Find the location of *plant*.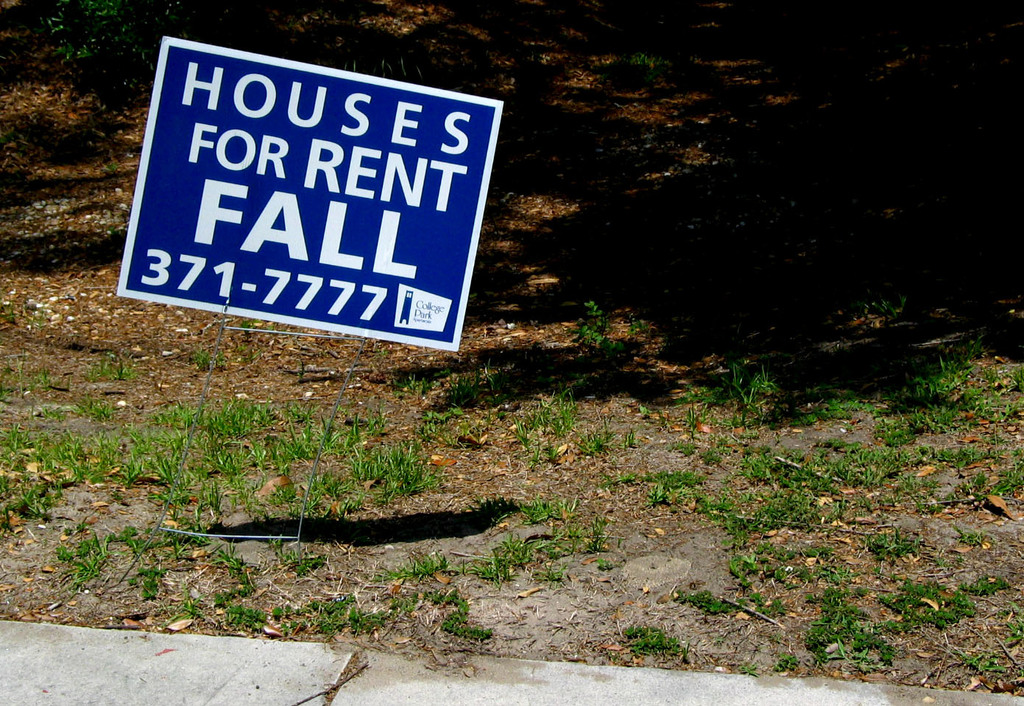
Location: [left=219, top=595, right=266, bottom=641].
